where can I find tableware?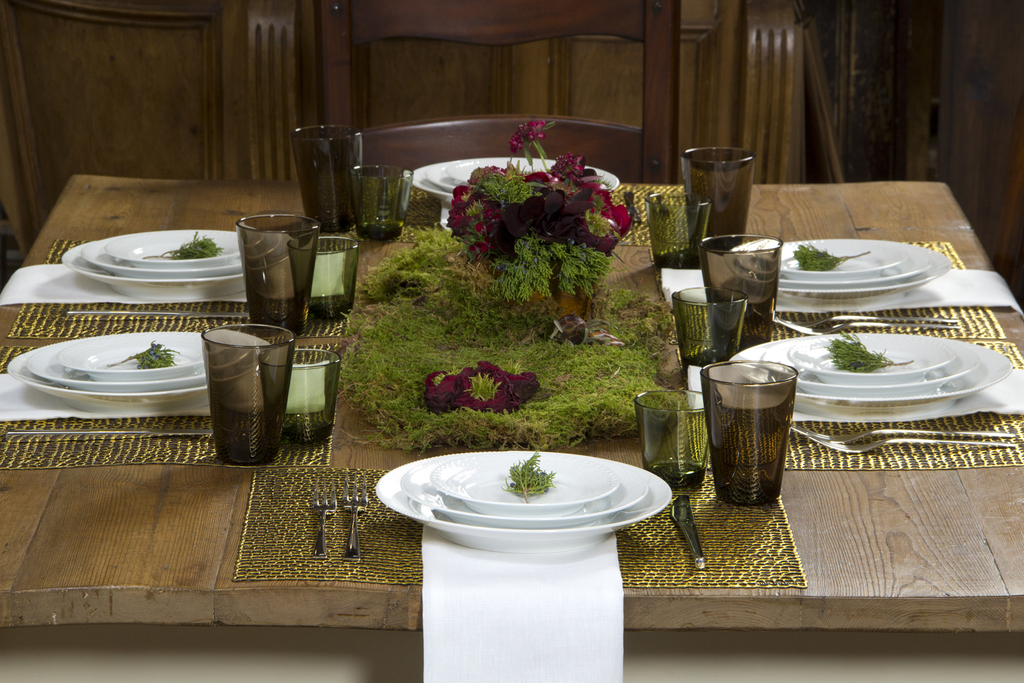
You can find it at detection(67, 302, 246, 323).
